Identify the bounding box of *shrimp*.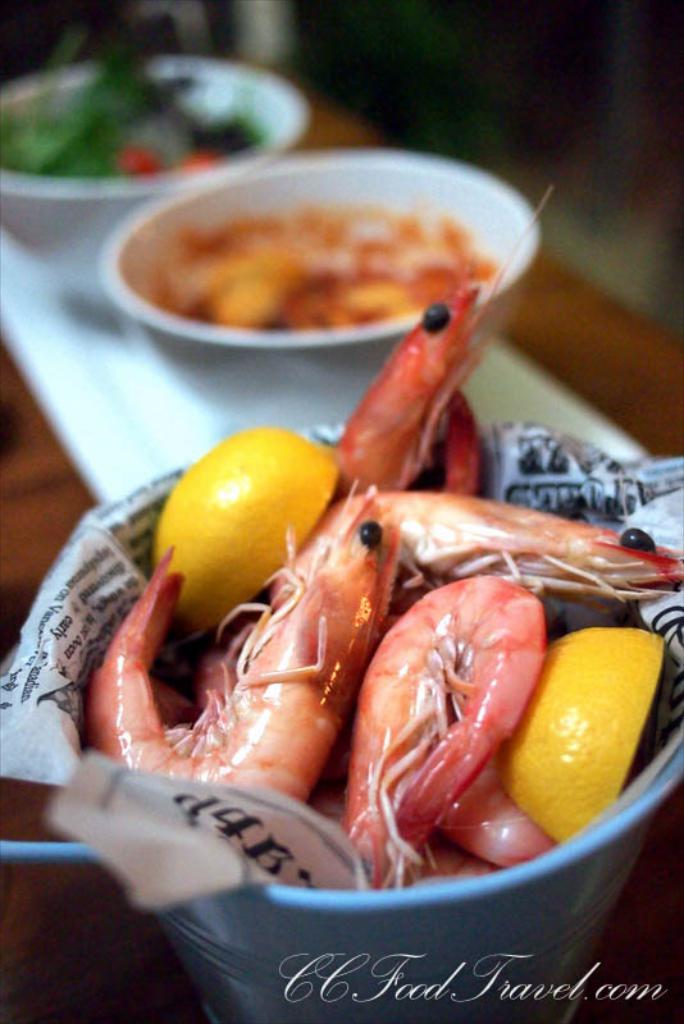
pyautogui.locateOnScreen(370, 484, 683, 600).
